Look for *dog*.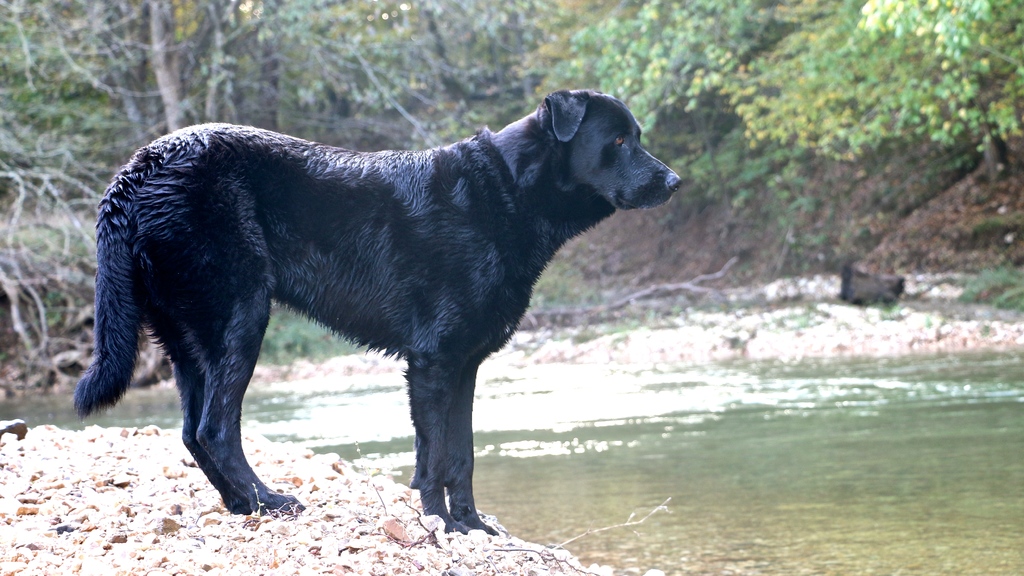
Found: 72/90/682/535.
